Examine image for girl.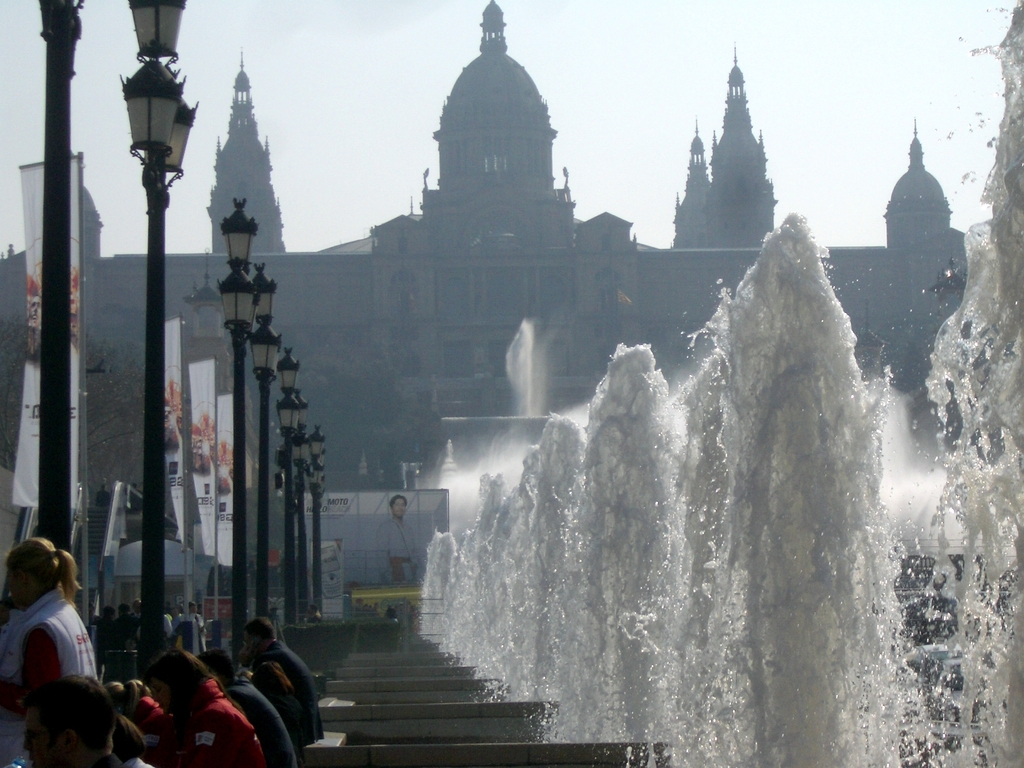
Examination result: left=0, top=535, right=95, bottom=767.
